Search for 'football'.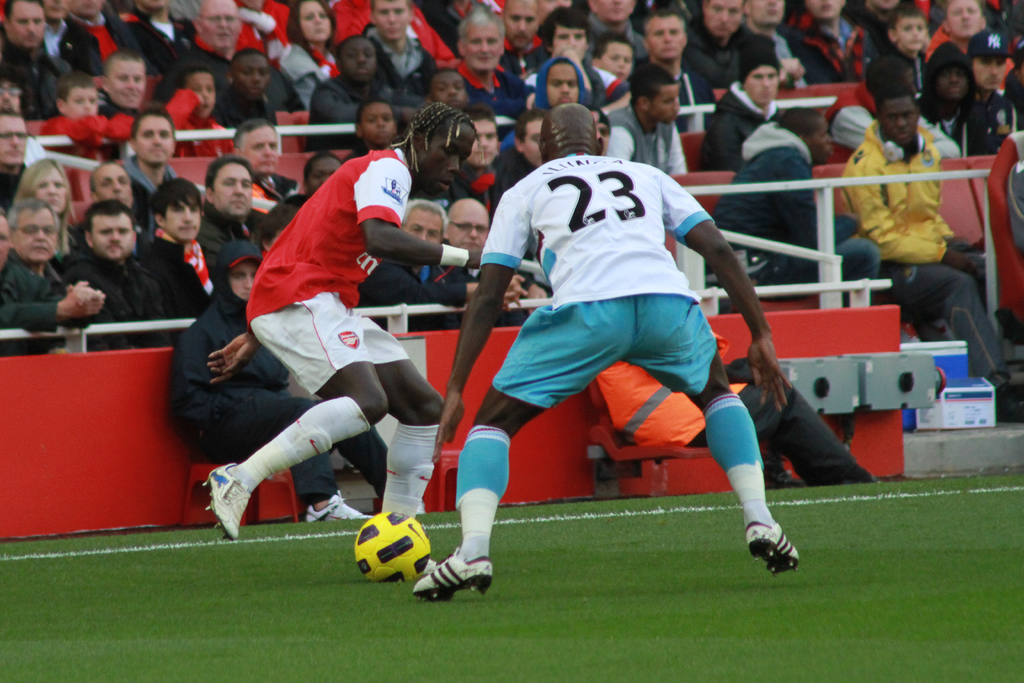
Found at 353/508/436/586.
